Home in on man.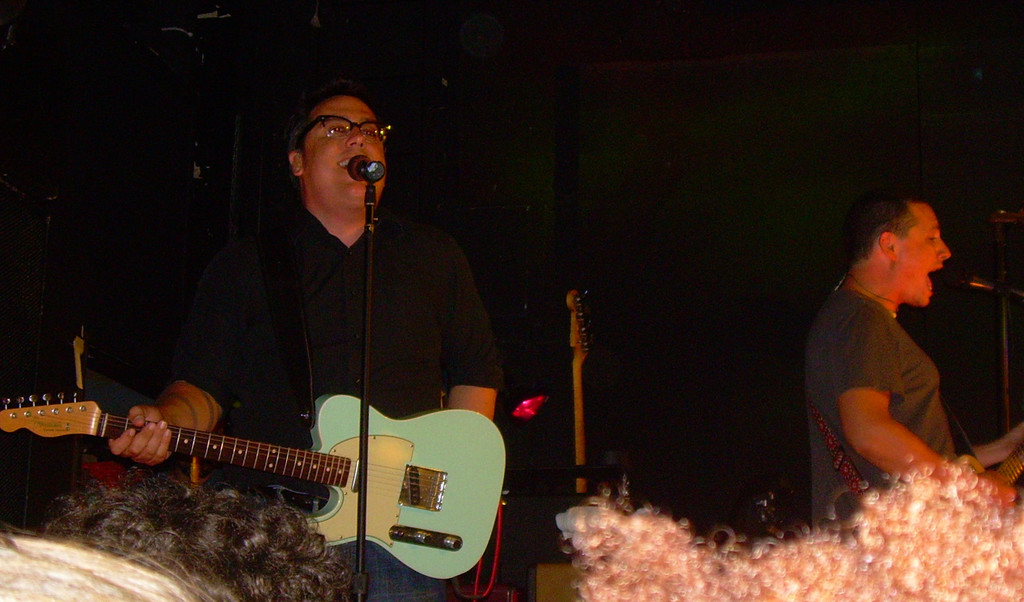
Homed in at <region>801, 181, 987, 527</region>.
